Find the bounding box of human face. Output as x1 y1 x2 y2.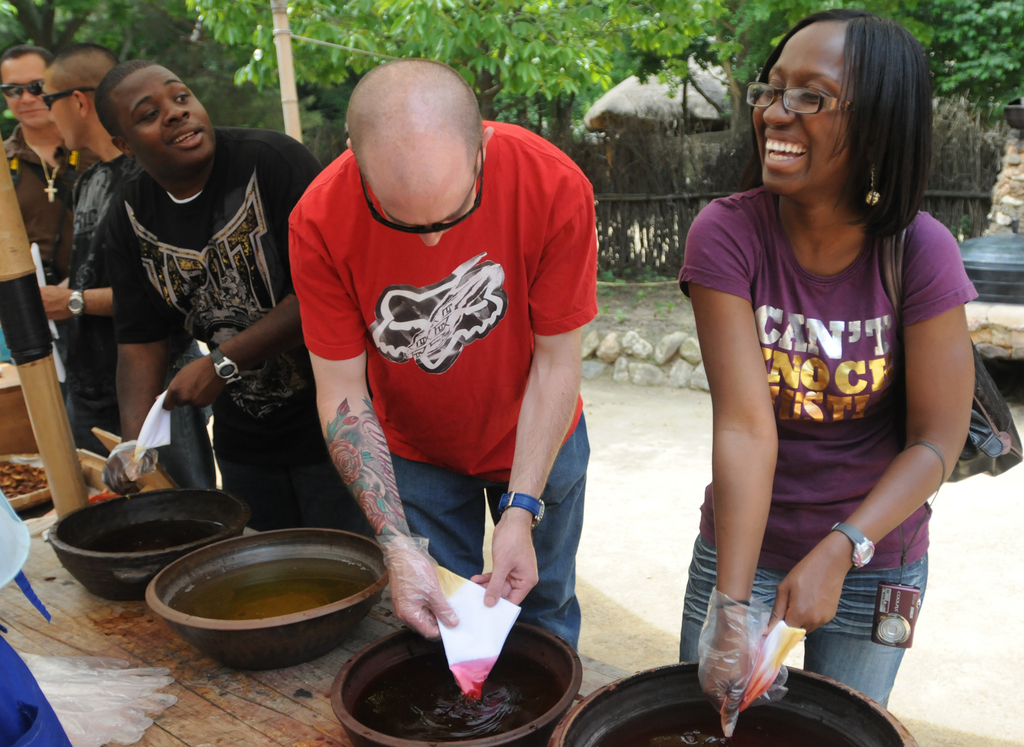
755 20 913 202.
